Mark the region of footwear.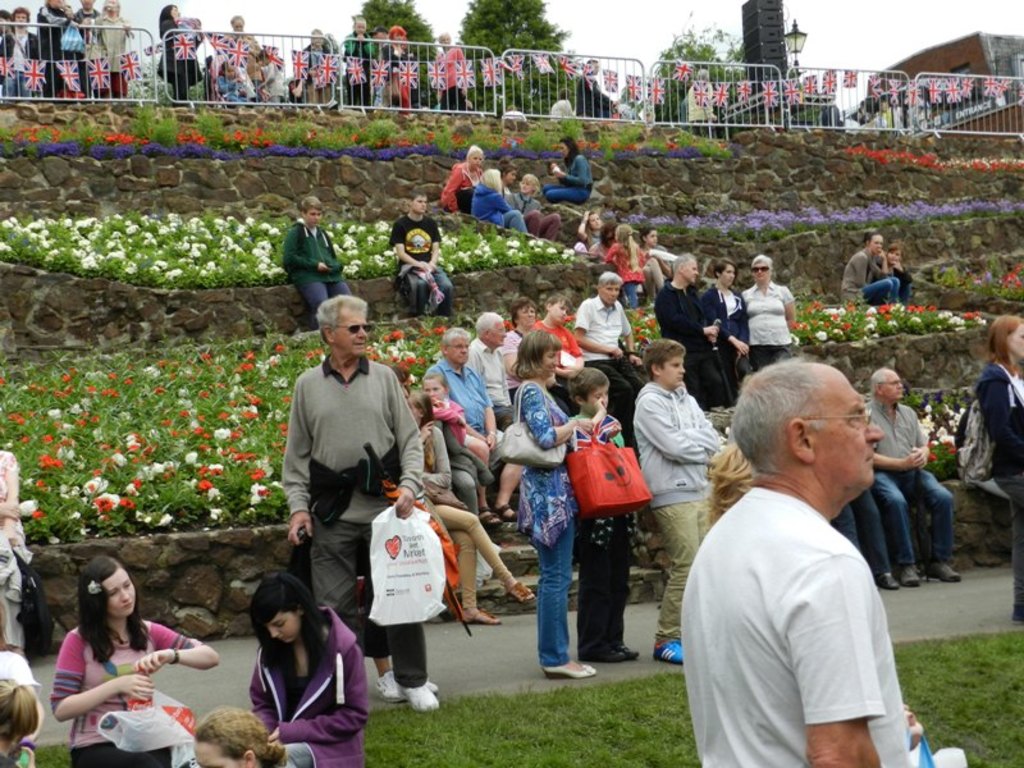
Region: x1=648 y1=635 x2=684 y2=664.
